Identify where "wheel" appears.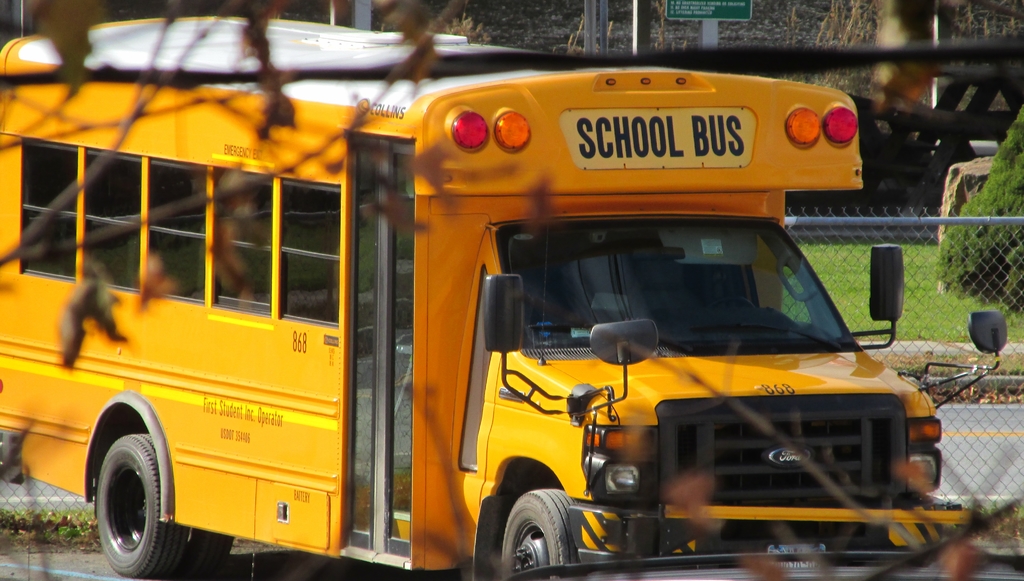
Appears at l=168, t=527, r=235, b=580.
